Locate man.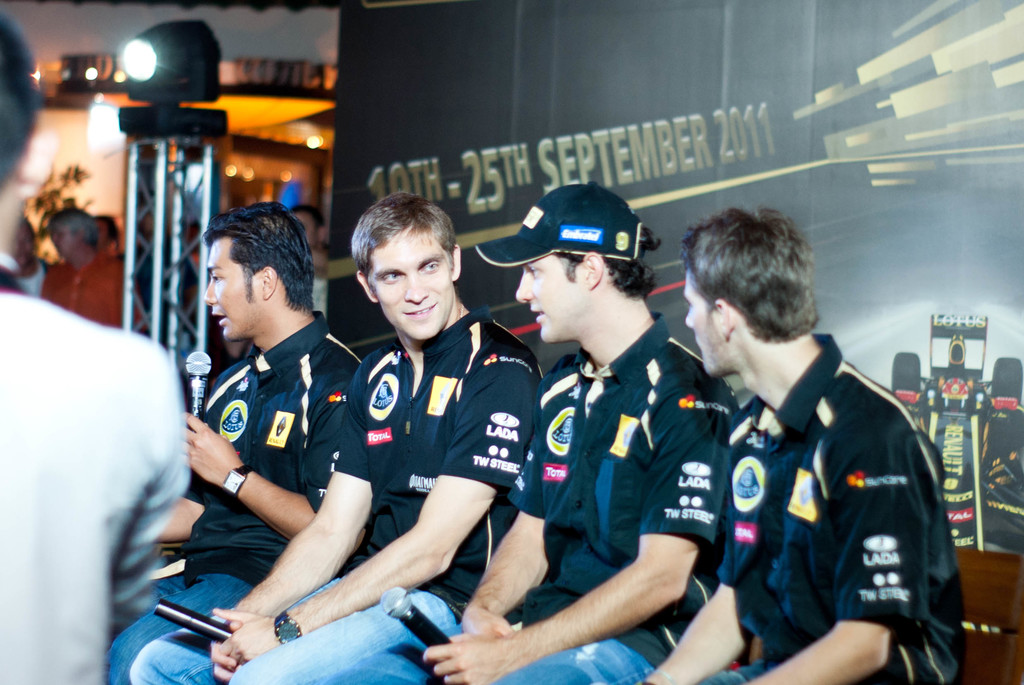
Bounding box: [660,223,959,684].
